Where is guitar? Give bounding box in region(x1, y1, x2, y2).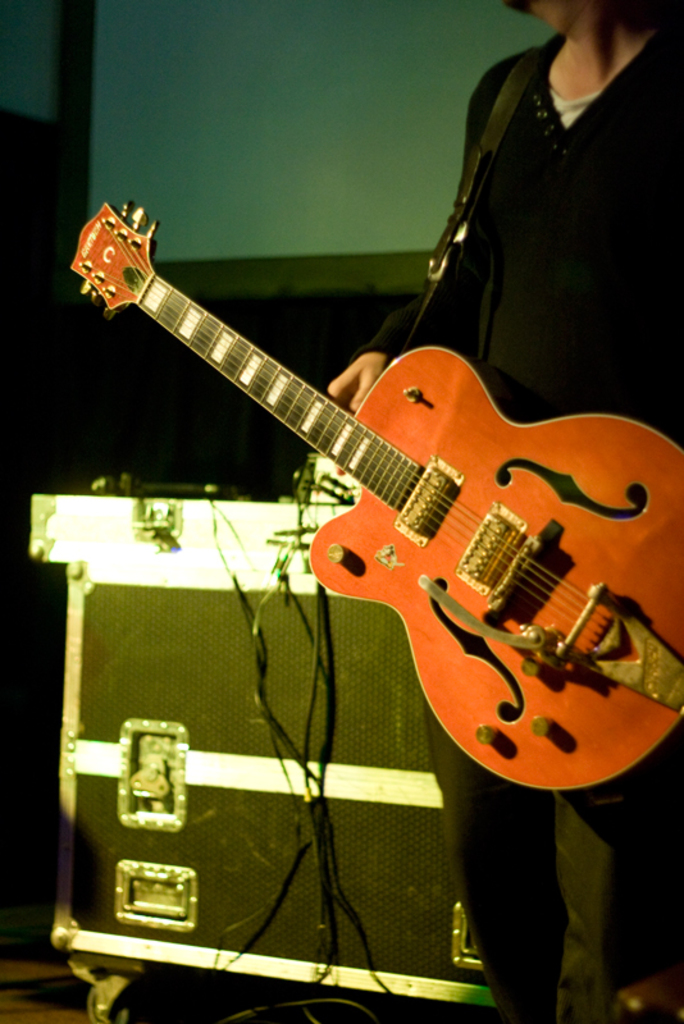
region(61, 191, 683, 796).
